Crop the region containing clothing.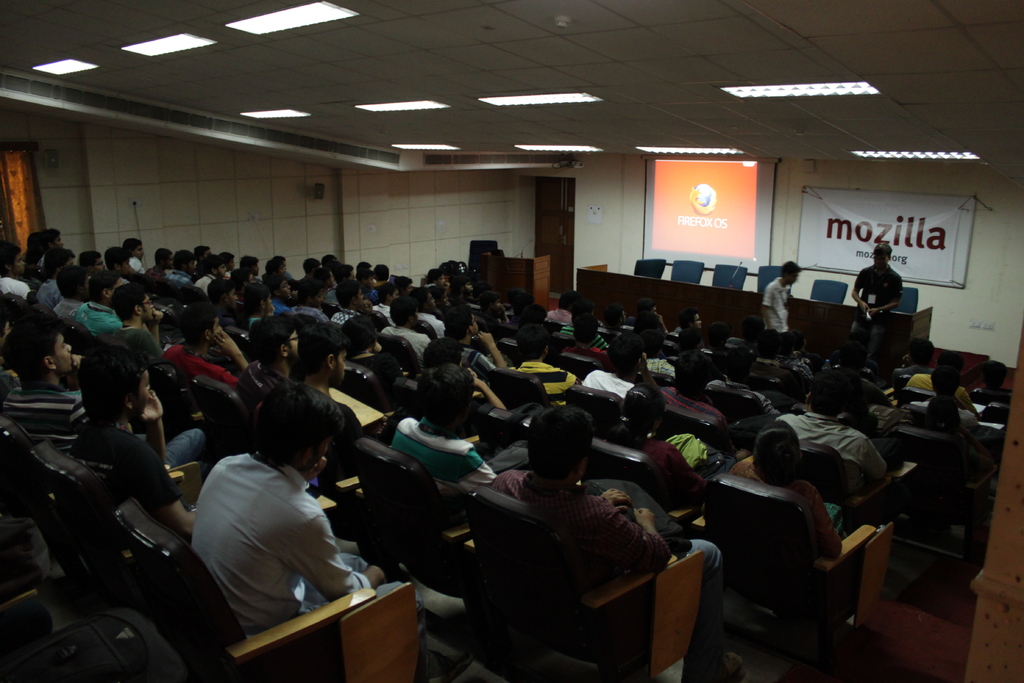
Crop region: [166,434,364,636].
